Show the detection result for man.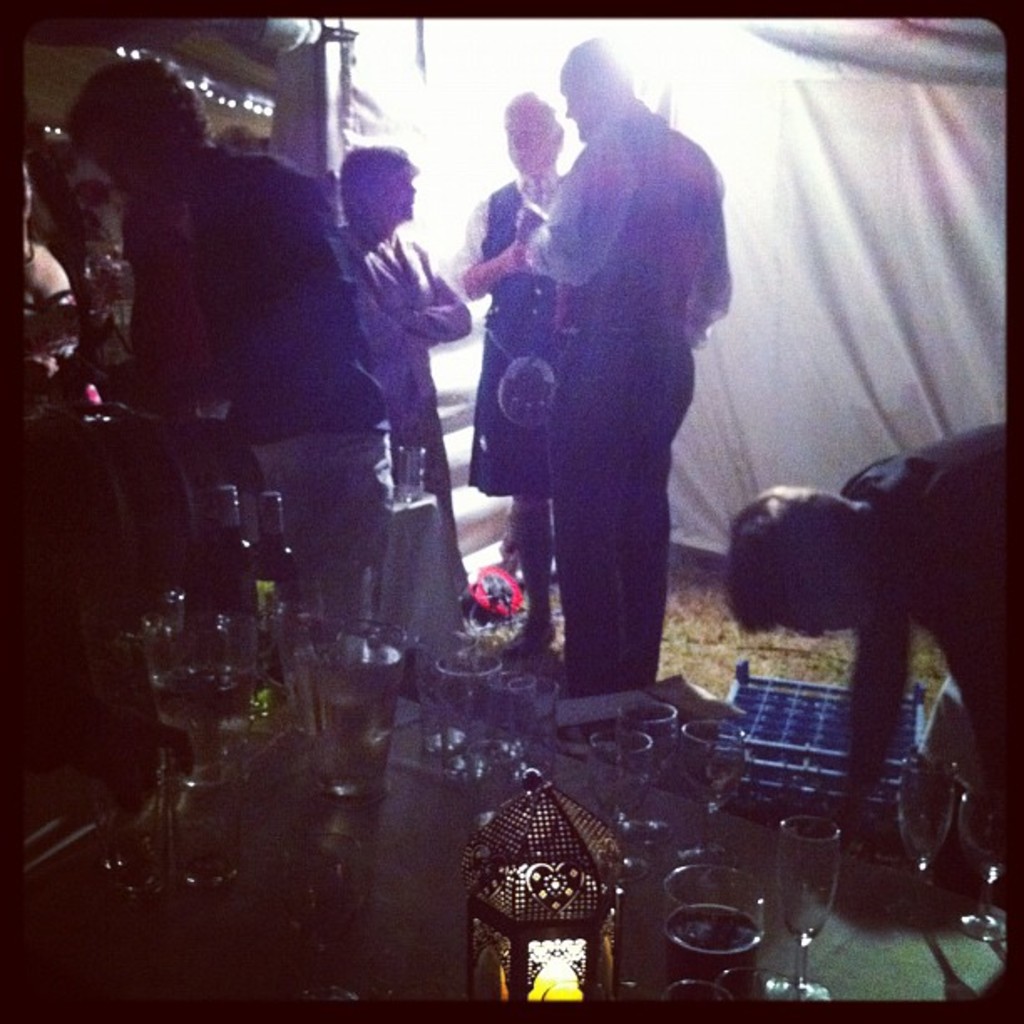
[507, 40, 735, 724].
